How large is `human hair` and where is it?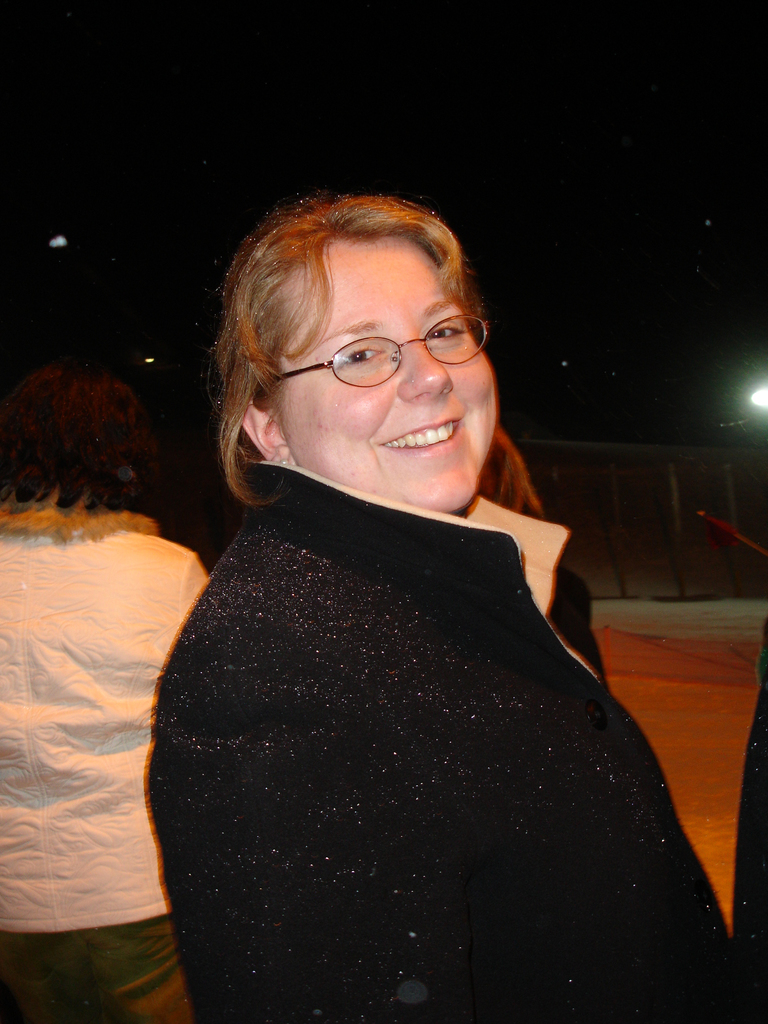
Bounding box: (x1=0, y1=355, x2=151, y2=510).
